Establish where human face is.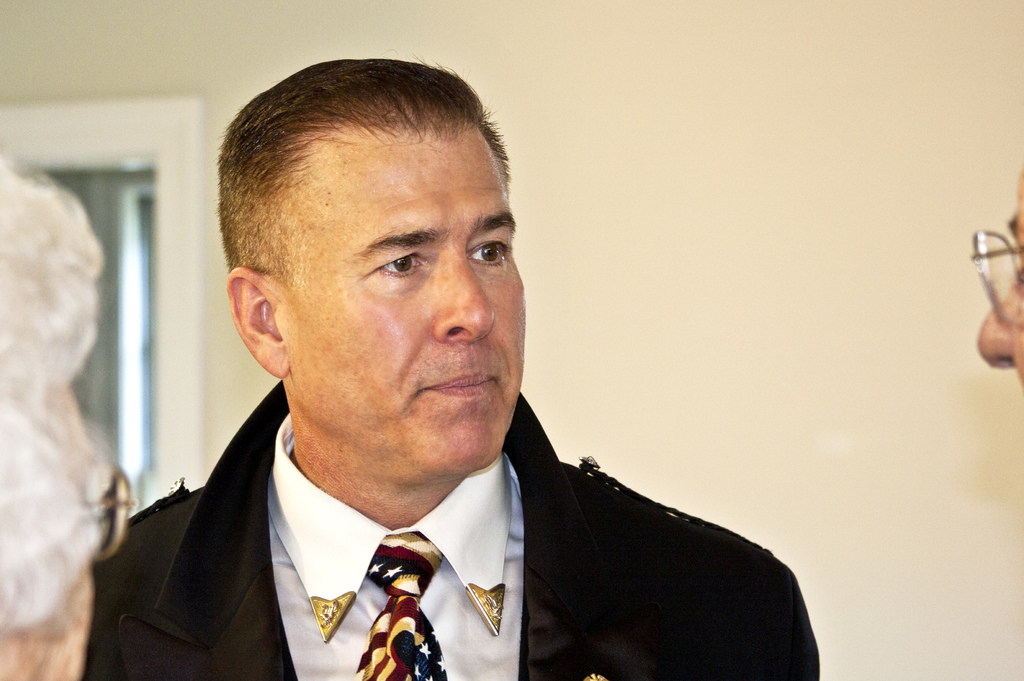
Established at (left=0, top=379, right=94, bottom=676).
